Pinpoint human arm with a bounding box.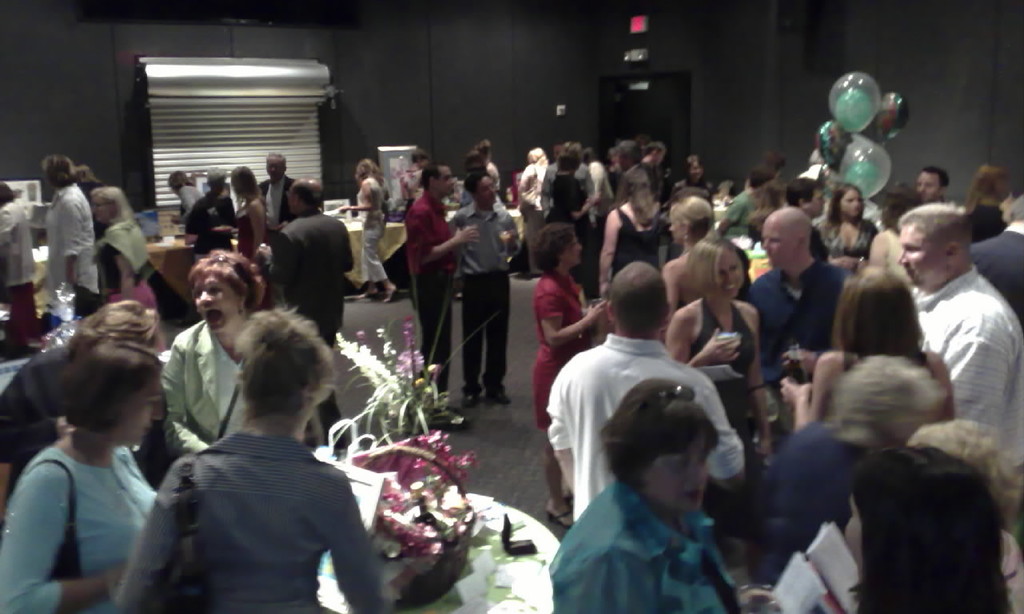
box(254, 226, 295, 289).
